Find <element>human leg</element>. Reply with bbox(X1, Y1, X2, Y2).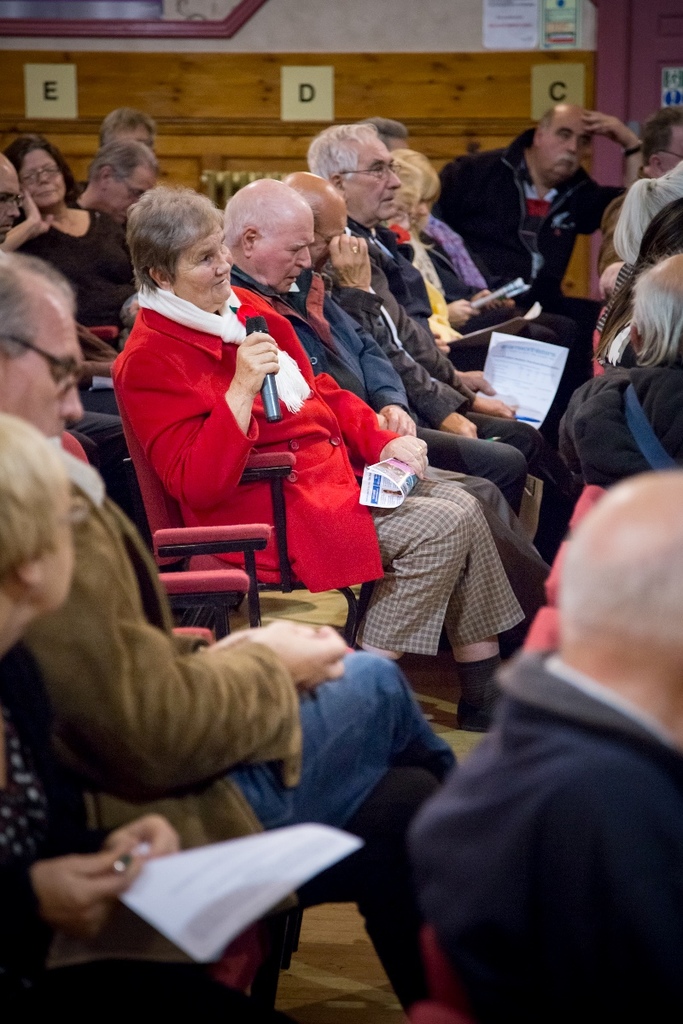
bbox(420, 430, 521, 488).
